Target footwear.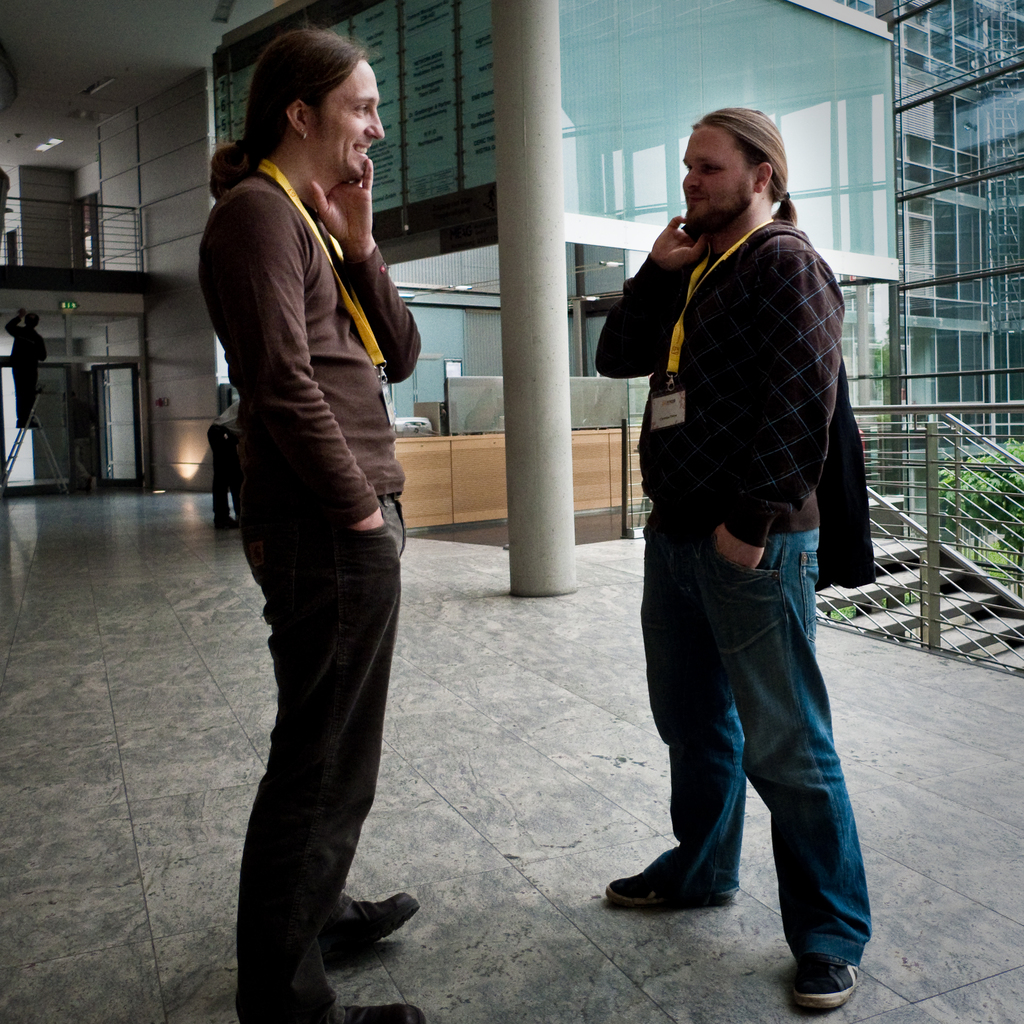
Target region: box(598, 865, 742, 910).
